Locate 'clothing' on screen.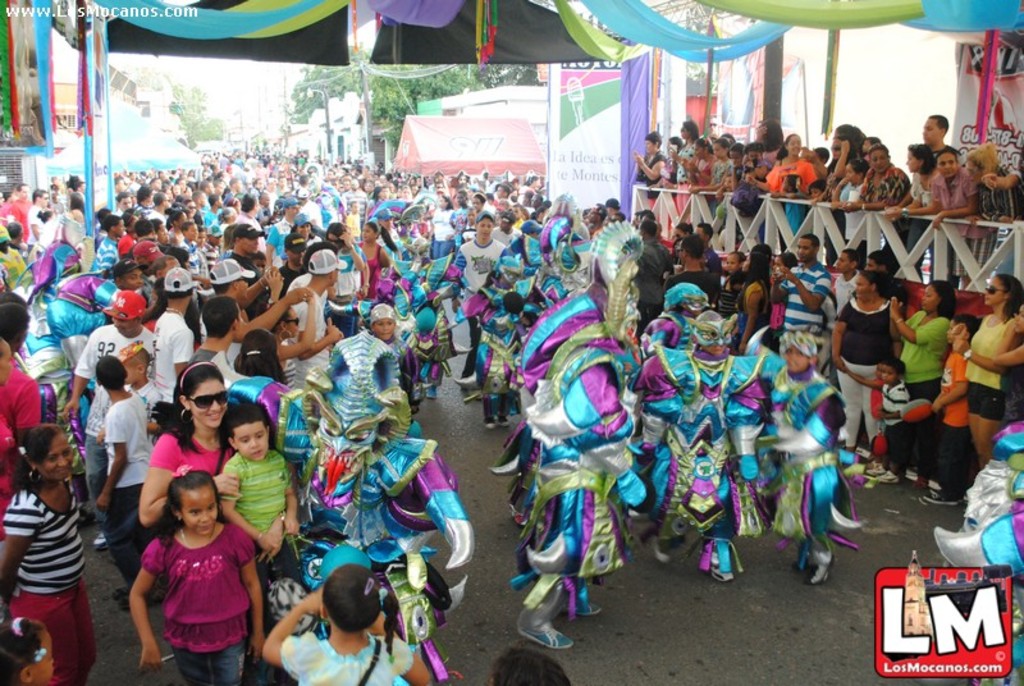
On screen at 77:323:163:539.
